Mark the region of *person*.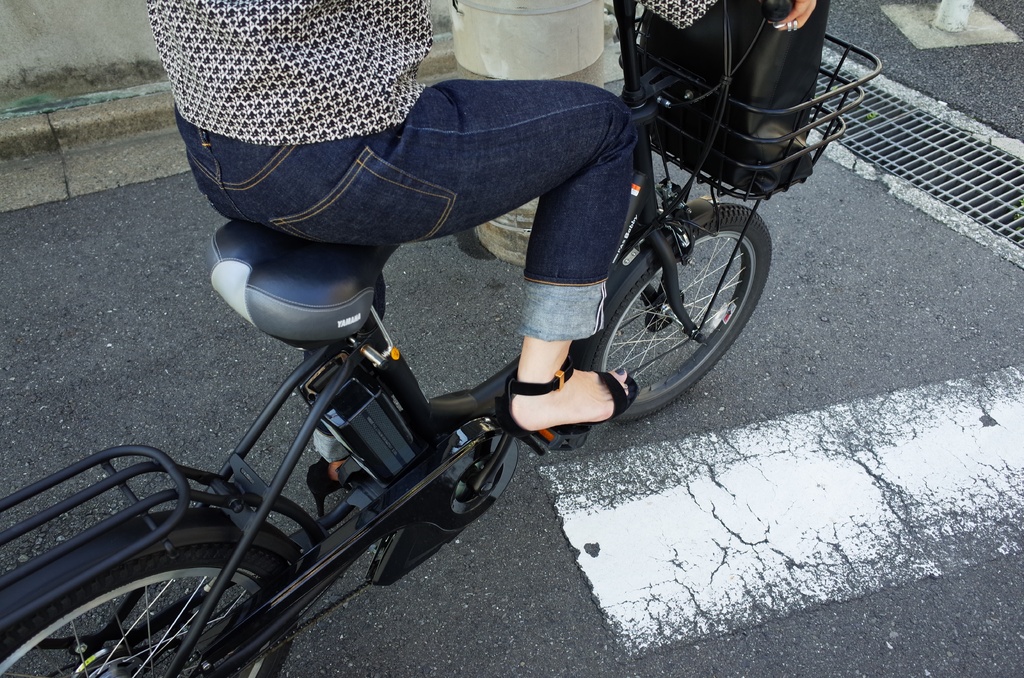
Region: <box>155,11,721,385</box>.
